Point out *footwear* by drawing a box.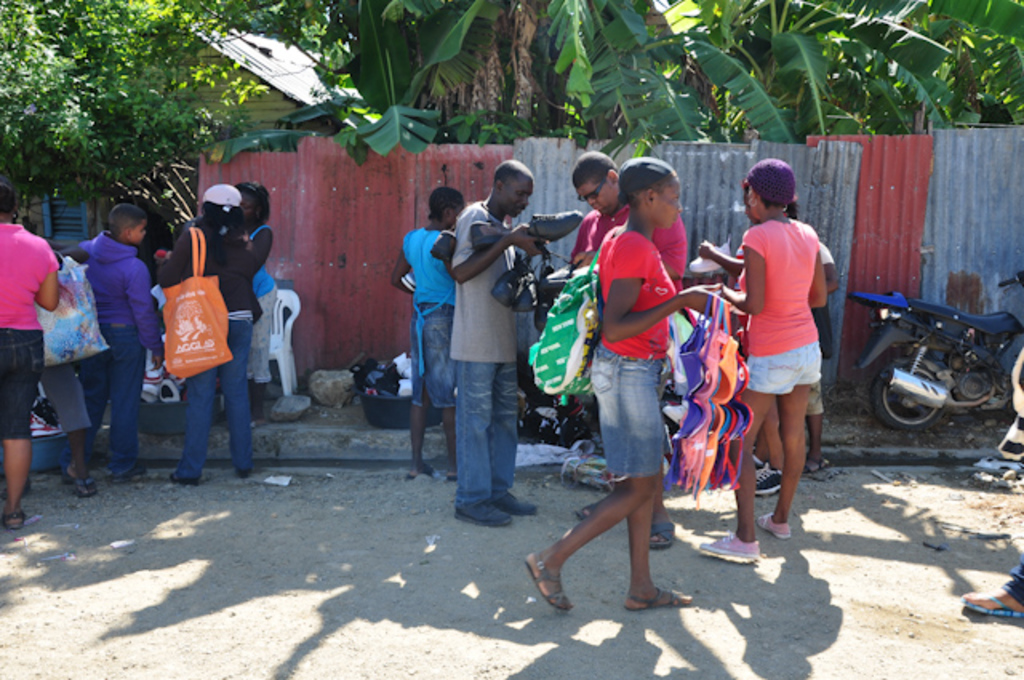
958 587 1022 618.
